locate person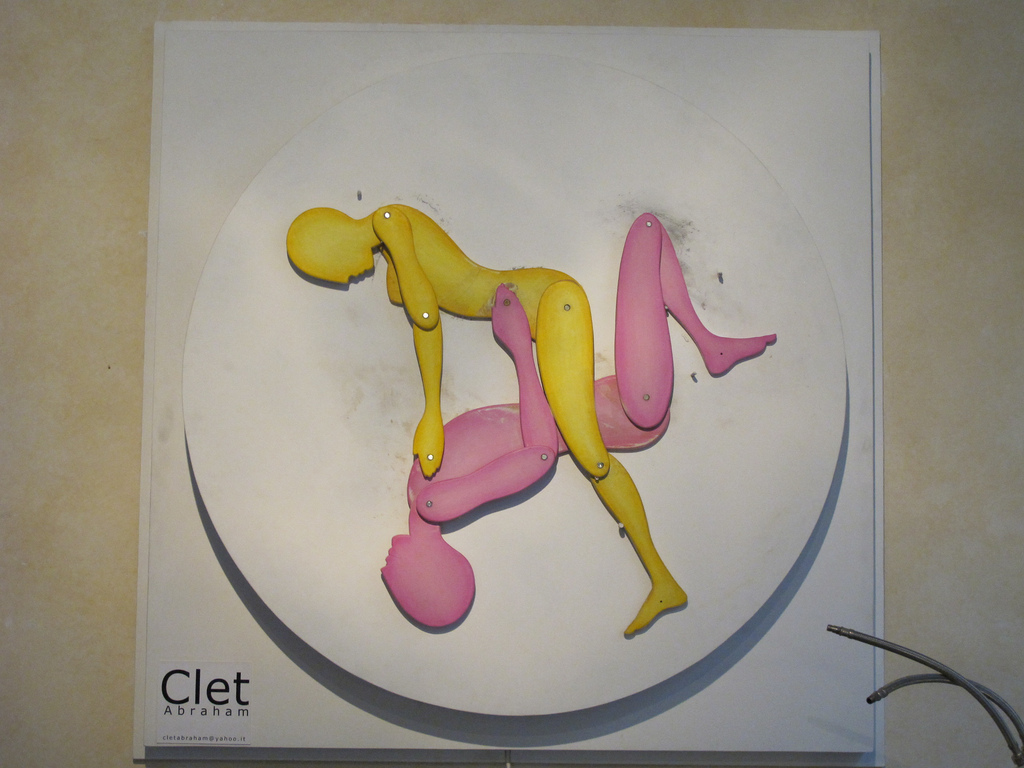
region(377, 209, 781, 629)
